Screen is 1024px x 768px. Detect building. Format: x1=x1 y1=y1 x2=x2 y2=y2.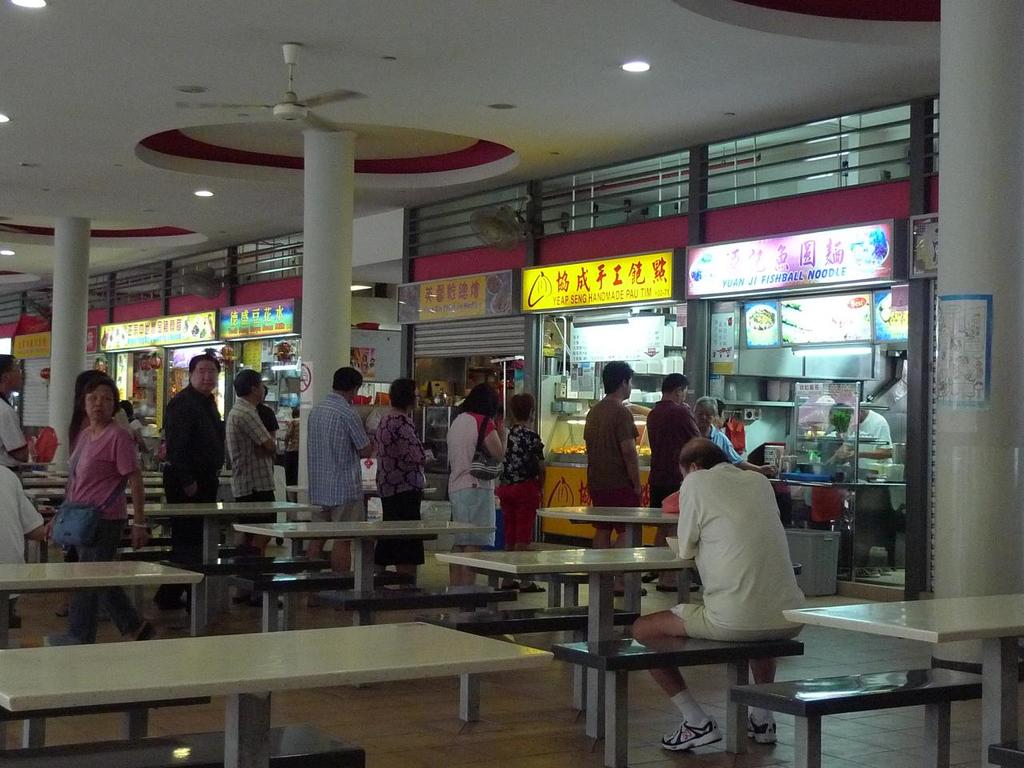
x1=0 y1=0 x2=1023 y2=767.
